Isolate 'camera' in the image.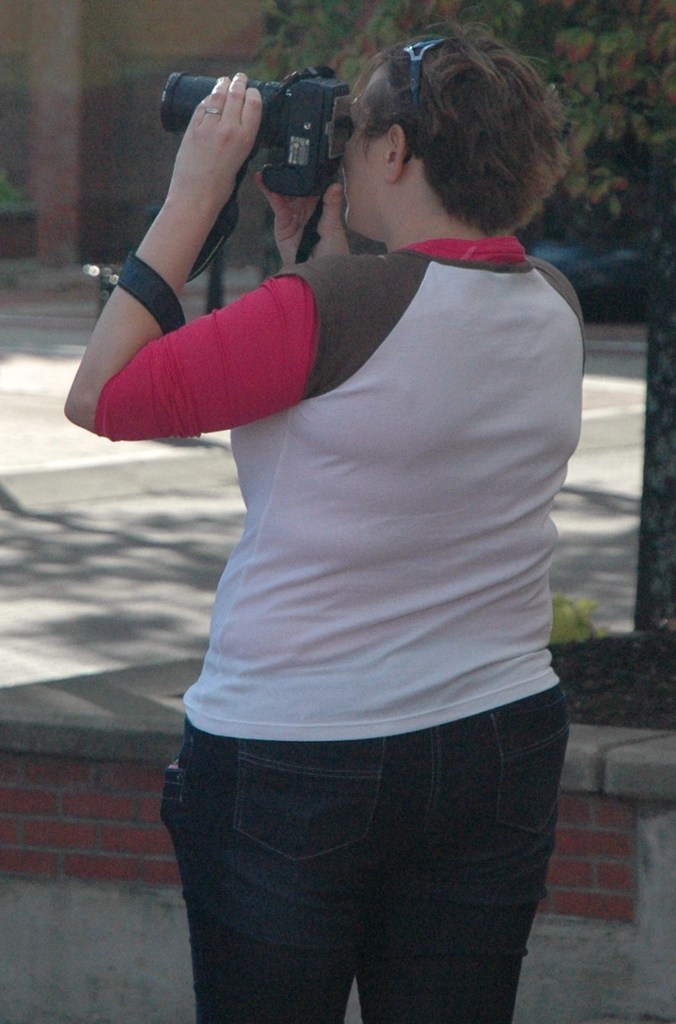
Isolated region: left=170, top=51, right=333, bottom=198.
